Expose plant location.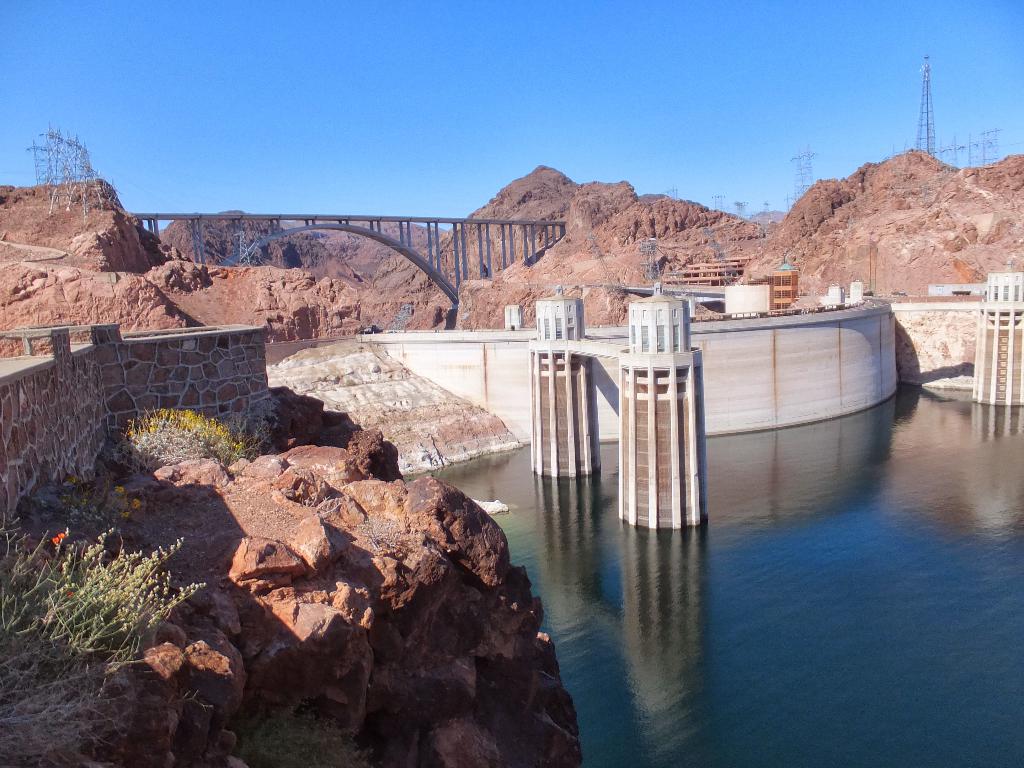
Exposed at (355, 513, 399, 550).
